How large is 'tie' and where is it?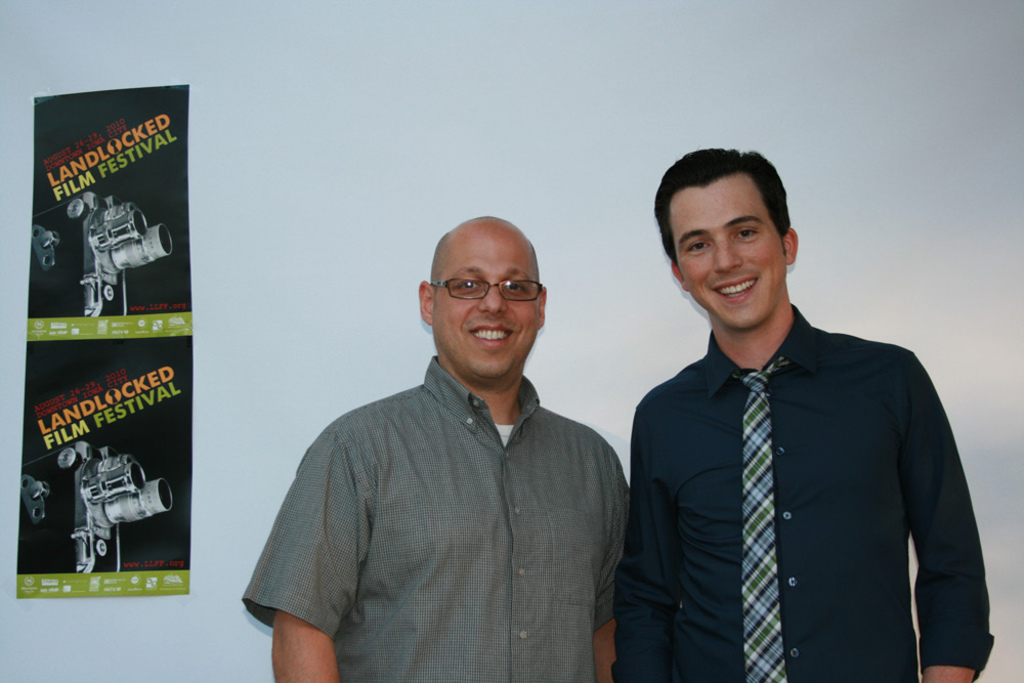
Bounding box: bbox=[736, 360, 793, 682].
